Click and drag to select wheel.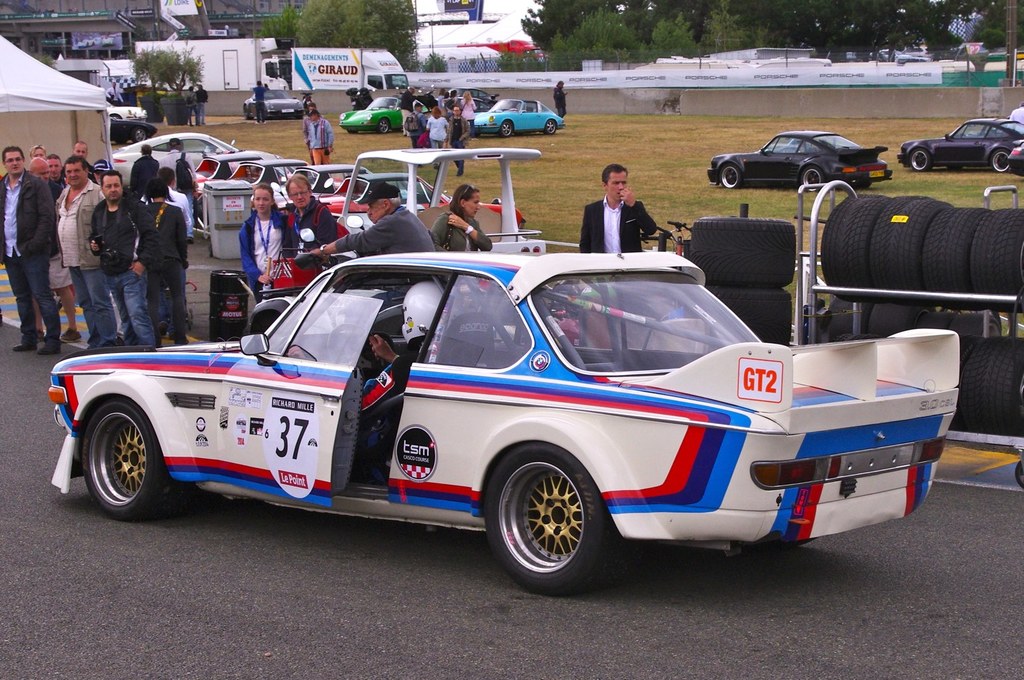
Selection: BBox(376, 118, 390, 135).
